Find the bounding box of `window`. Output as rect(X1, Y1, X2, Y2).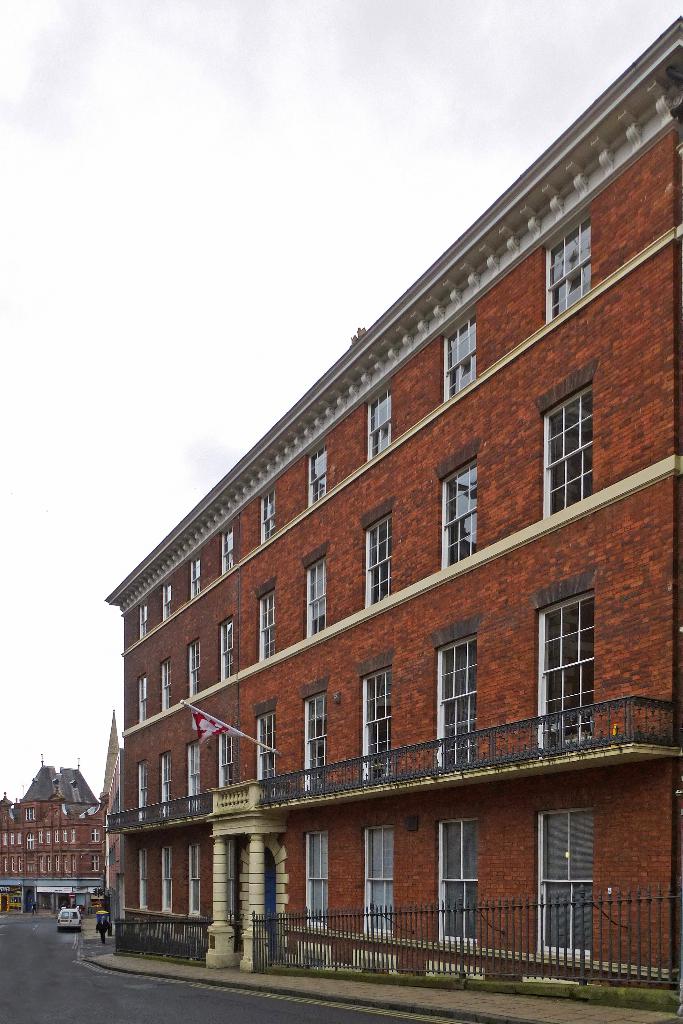
rect(258, 700, 278, 788).
